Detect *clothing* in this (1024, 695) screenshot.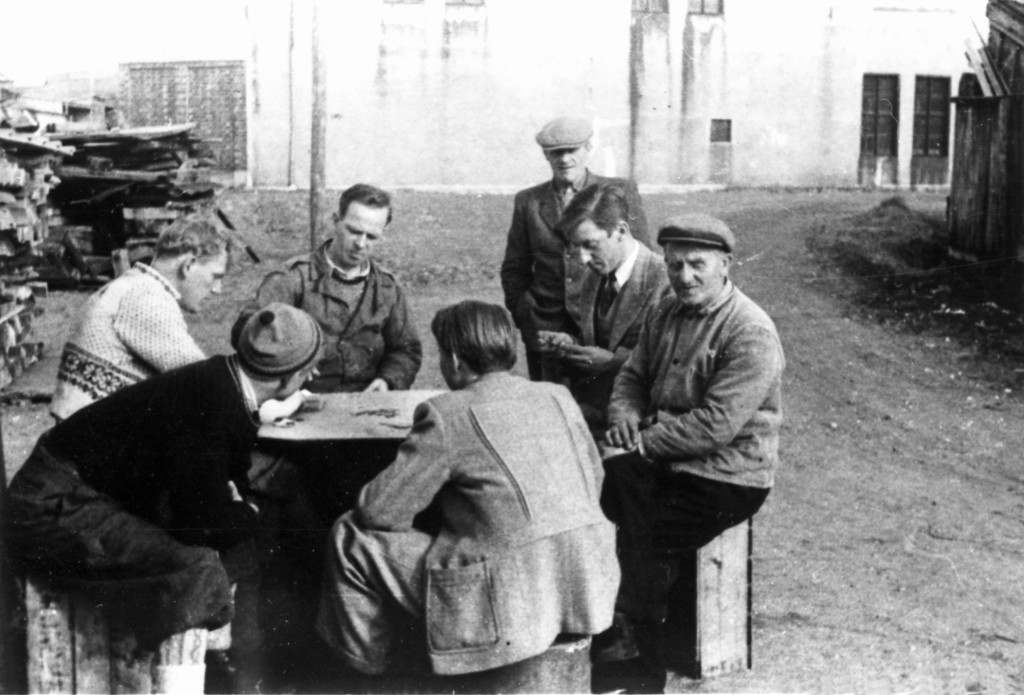
Detection: bbox(328, 366, 620, 678).
